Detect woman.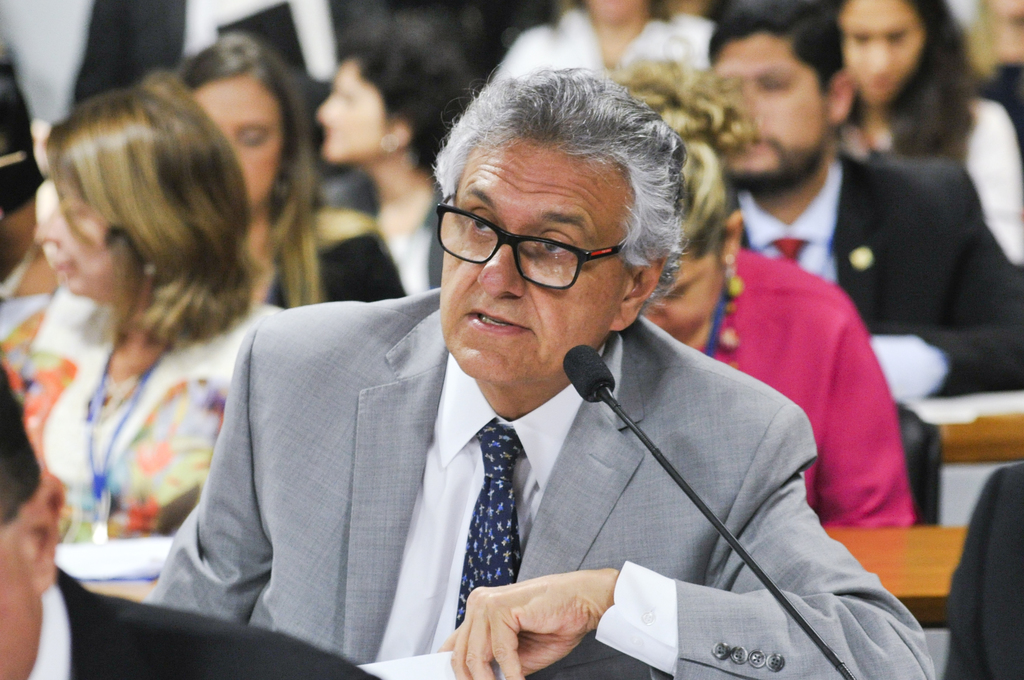
Detected at 640 45 918 534.
